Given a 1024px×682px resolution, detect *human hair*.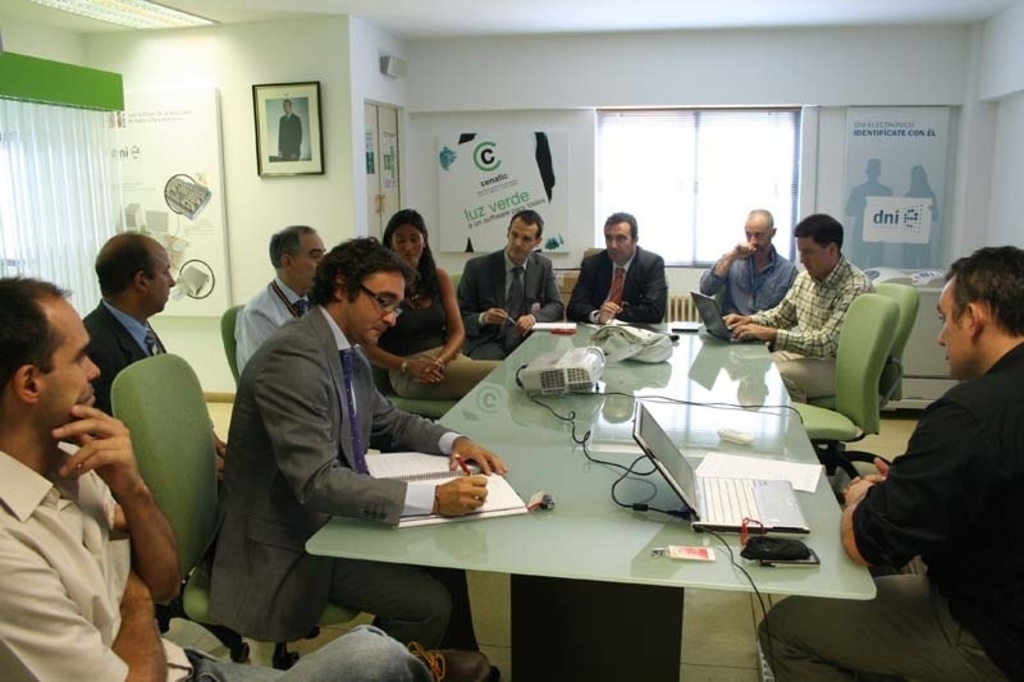
crop(303, 238, 402, 326).
